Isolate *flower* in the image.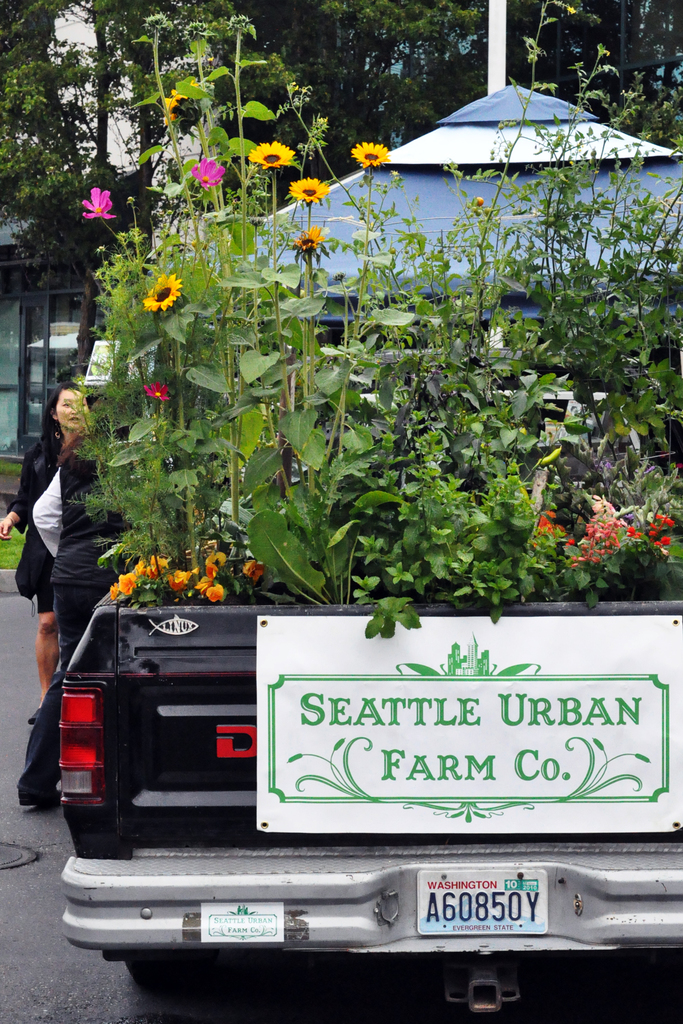
Isolated region: bbox=(295, 228, 322, 256).
